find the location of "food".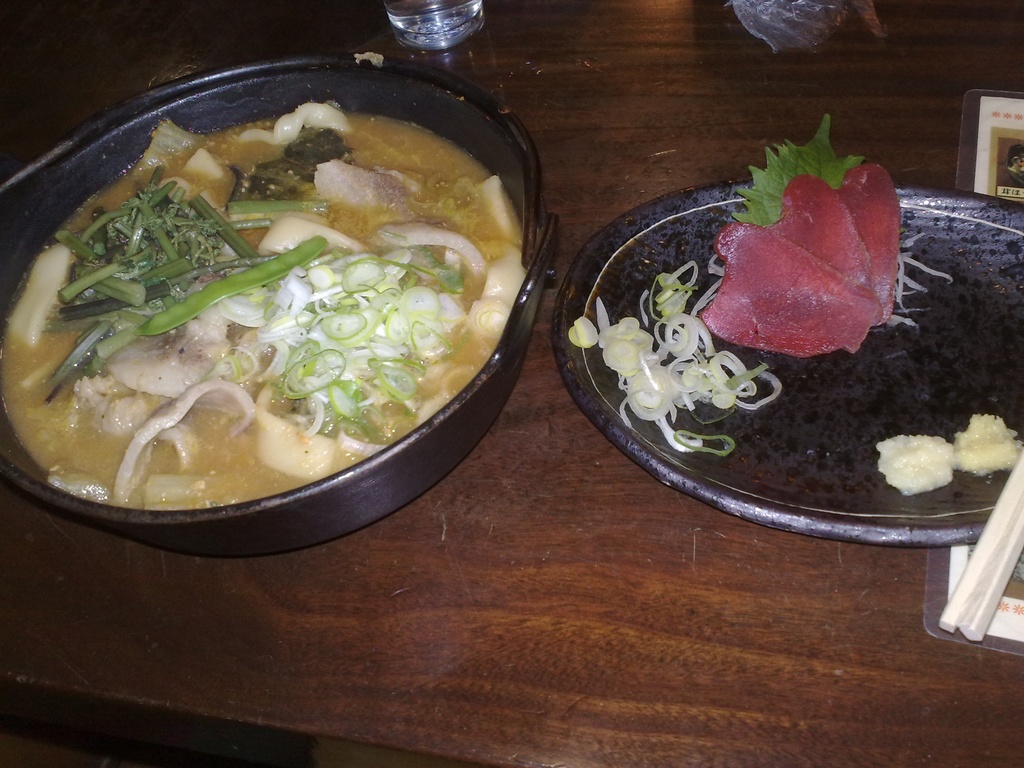
Location: BBox(874, 433, 956, 495).
